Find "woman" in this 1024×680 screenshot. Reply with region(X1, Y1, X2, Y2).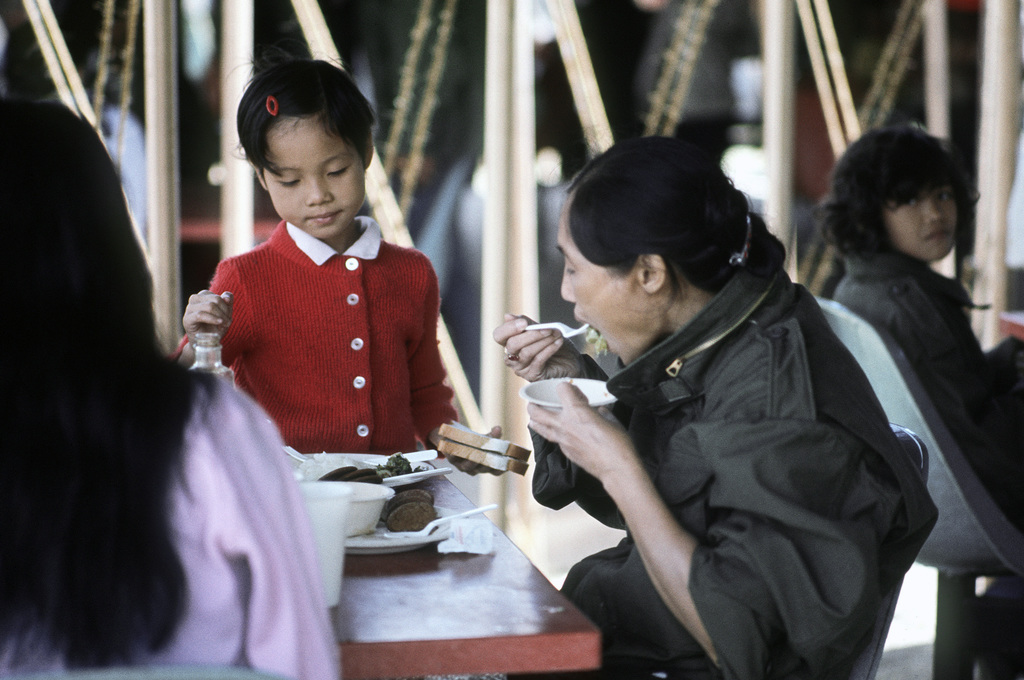
region(0, 105, 345, 679).
